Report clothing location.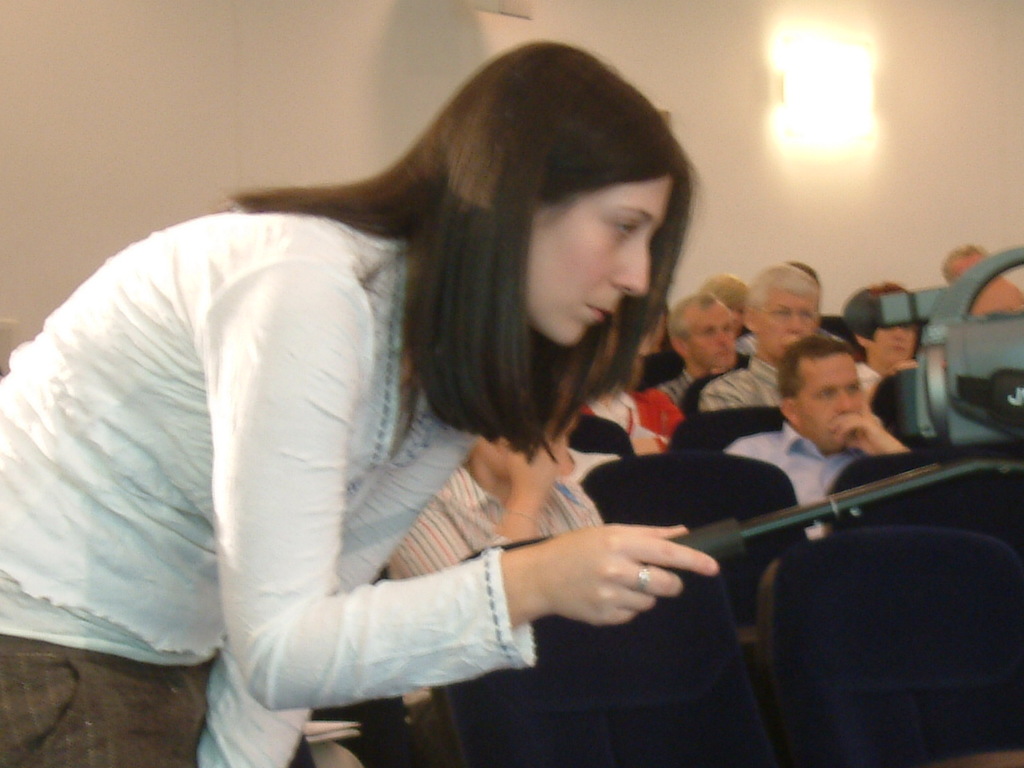
Report: detection(660, 358, 718, 402).
